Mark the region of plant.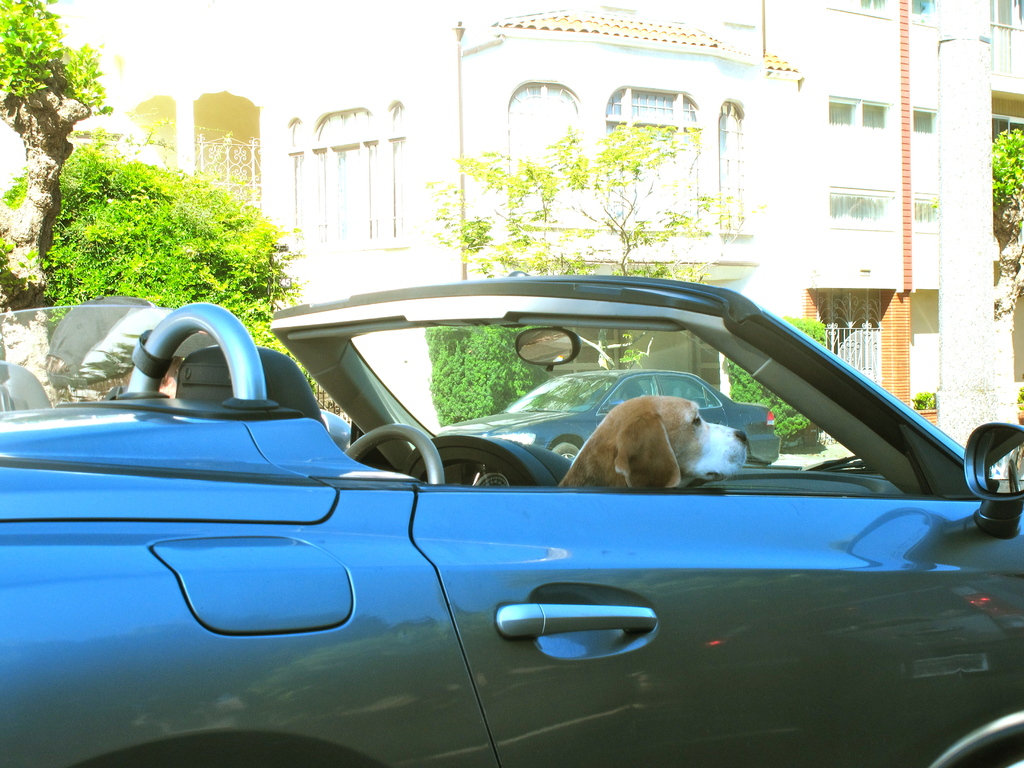
Region: region(1016, 387, 1023, 412).
